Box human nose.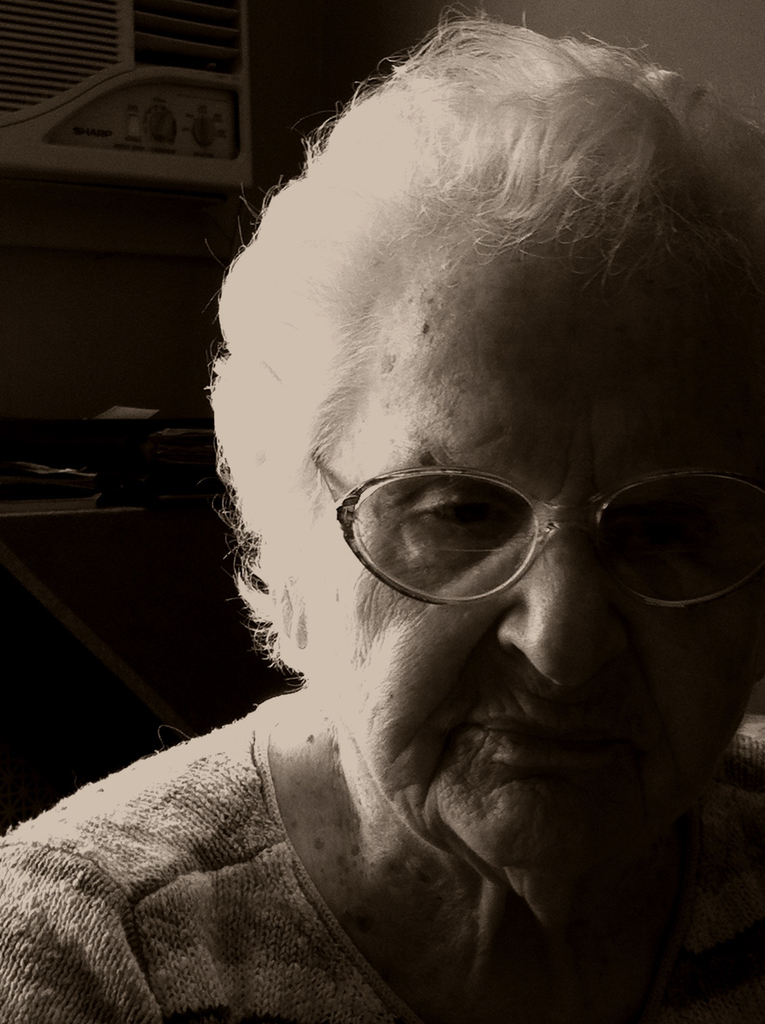
pyautogui.locateOnScreen(493, 522, 622, 678).
